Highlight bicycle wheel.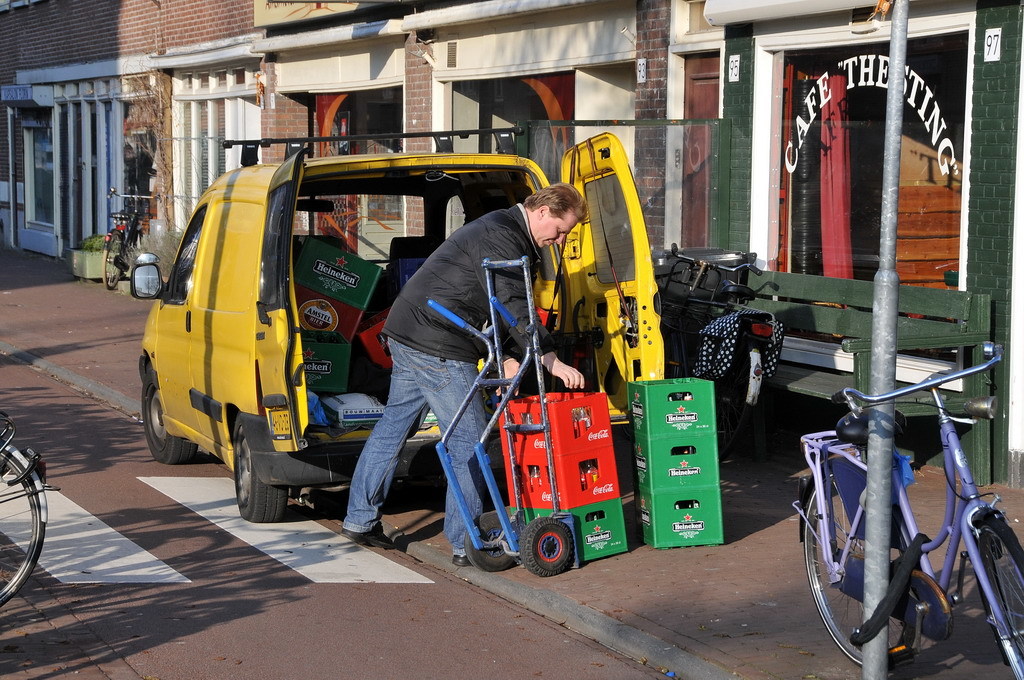
Highlighted region: BBox(790, 481, 921, 668).
